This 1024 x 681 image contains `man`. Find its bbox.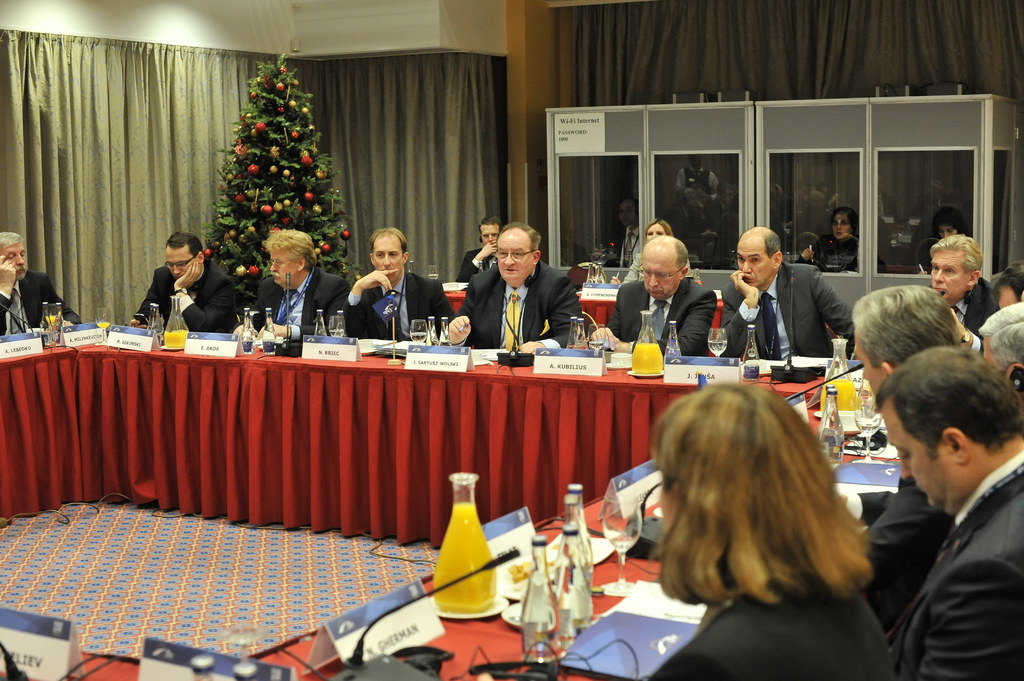
pyautogui.locateOnScreen(931, 232, 1000, 335).
